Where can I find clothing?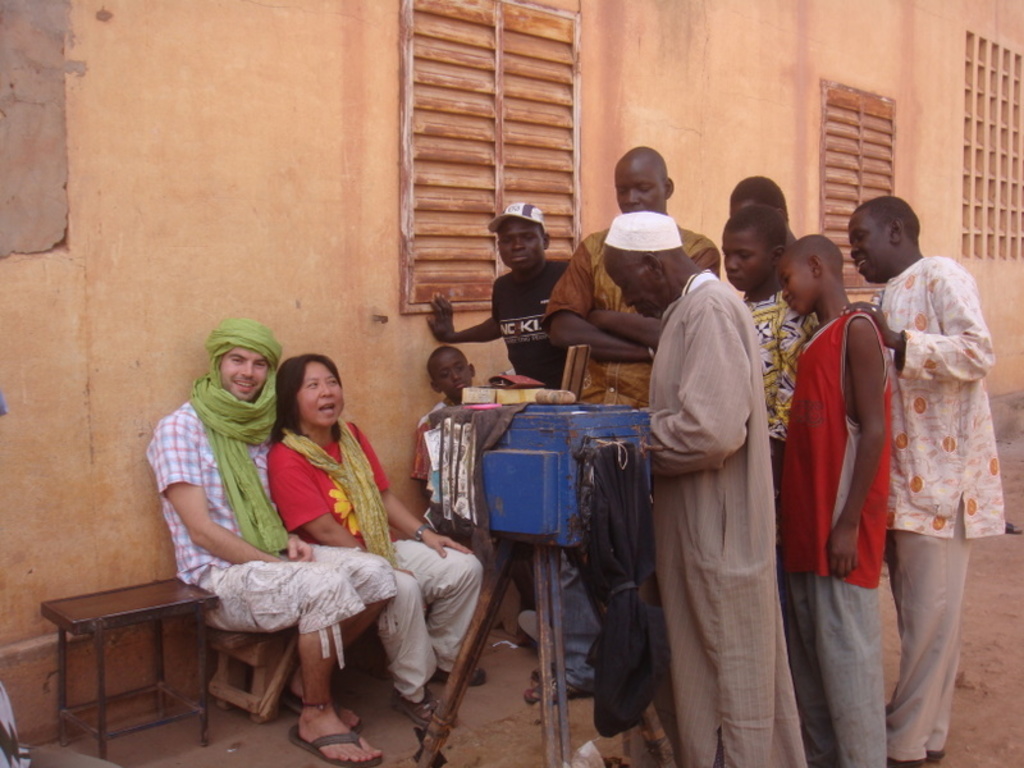
You can find it at 878:250:1002:767.
